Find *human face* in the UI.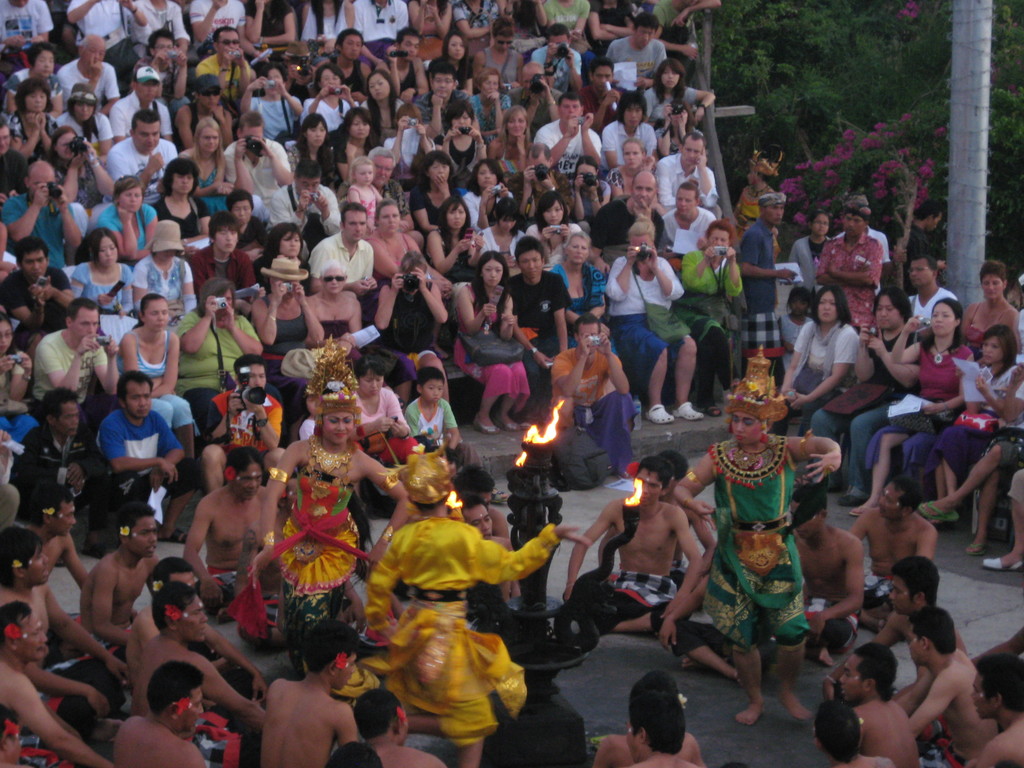
UI element at 28/47/56/76.
